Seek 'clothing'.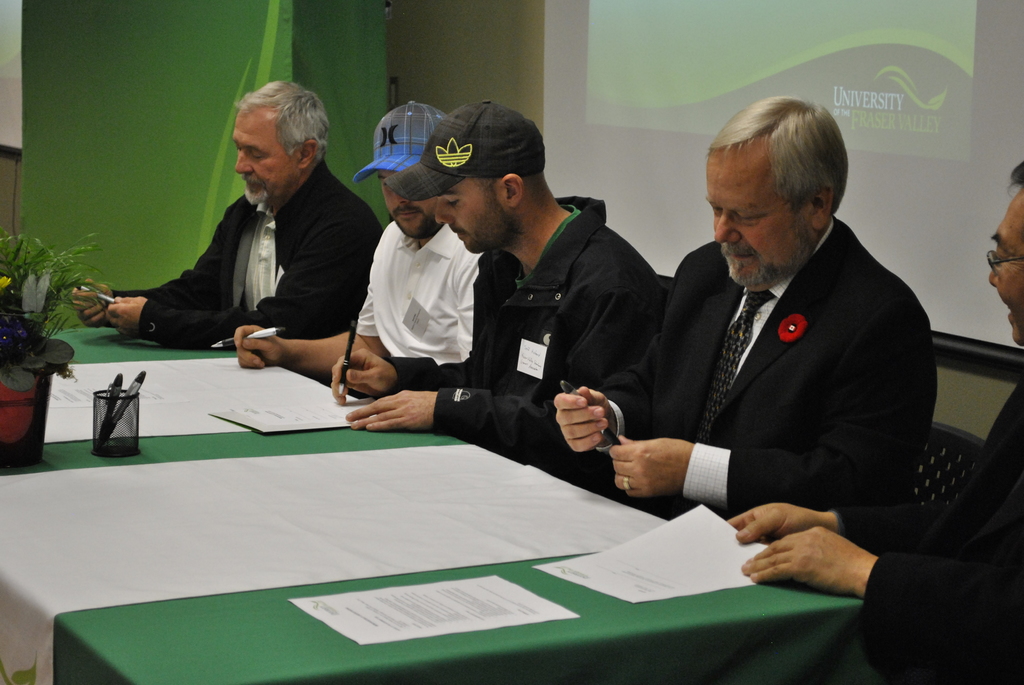
rect(862, 379, 1023, 684).
